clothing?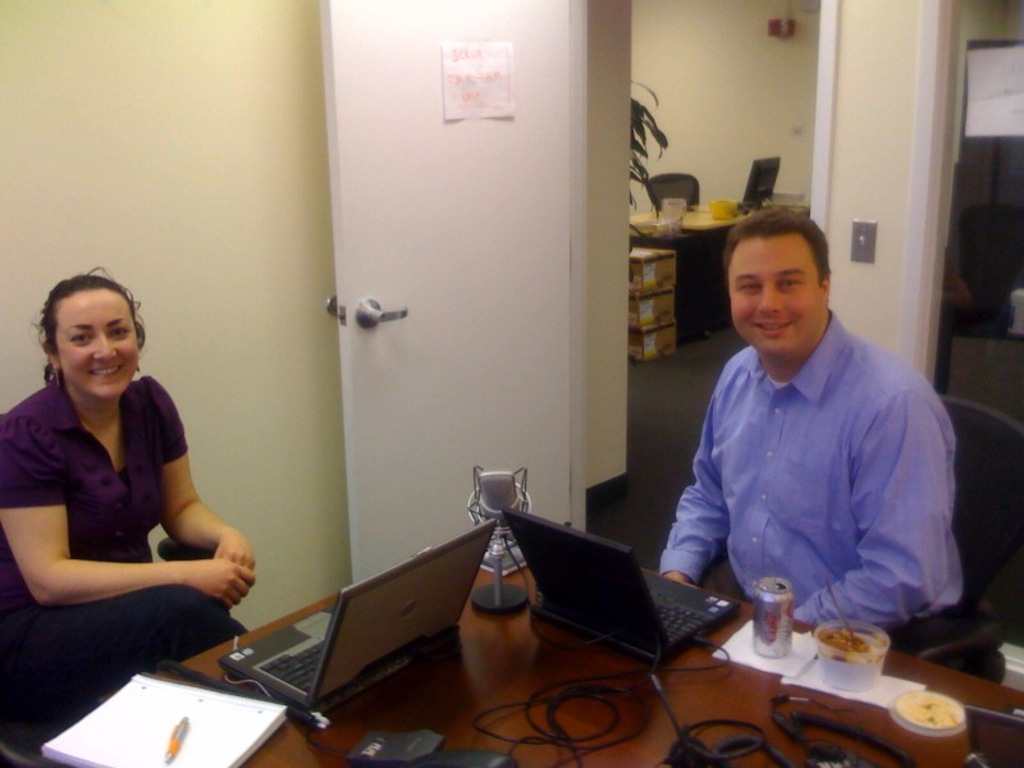
crop(0, 378, 246, 745)
